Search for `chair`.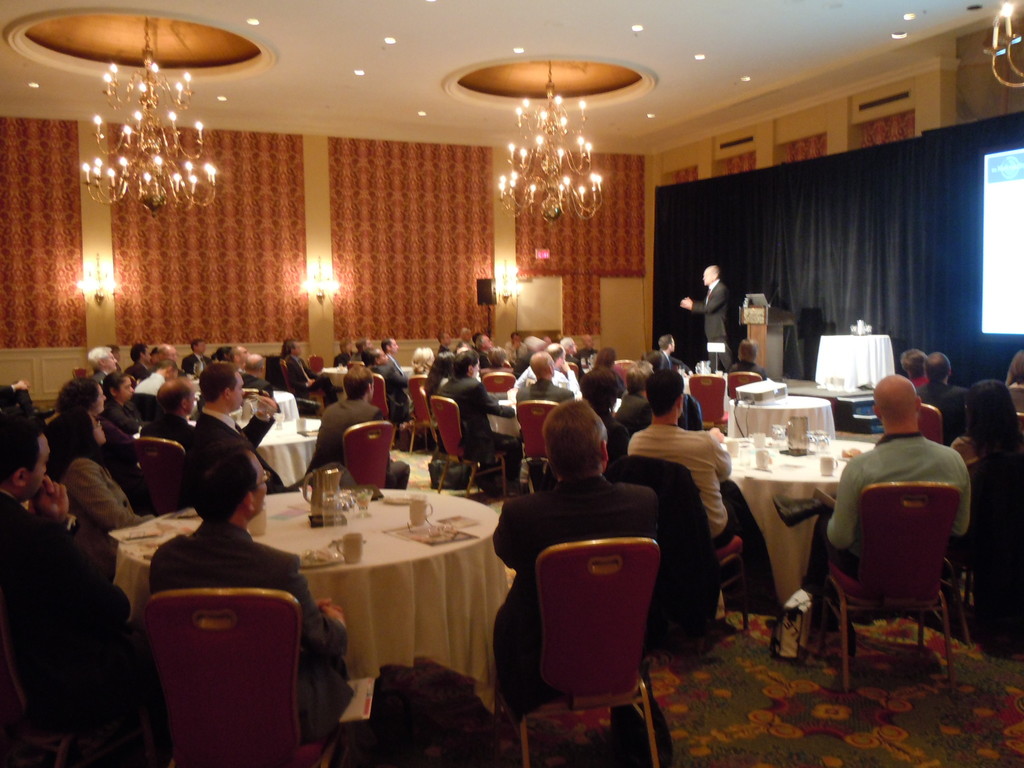
Found at Rect(689, 374, 733, 436).
